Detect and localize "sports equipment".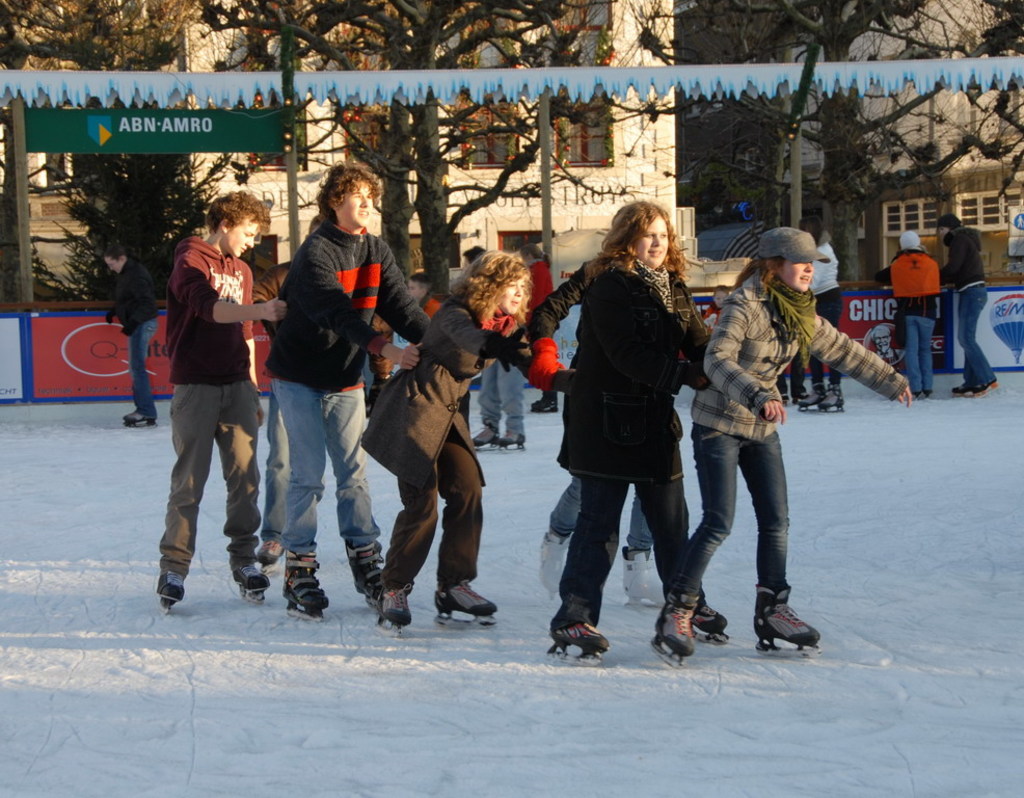
Localized at Rect(157, 568, 185, 616).
